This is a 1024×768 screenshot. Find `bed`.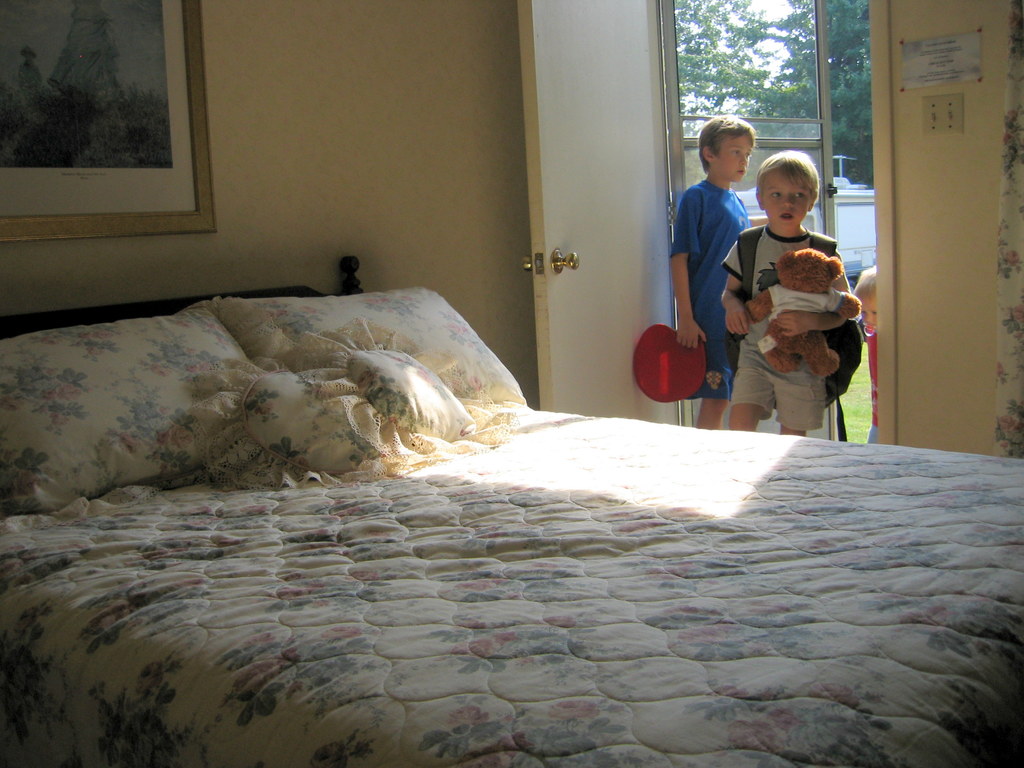
Bounding box: [x1=0, y1=252, x2=1023, y2=767].
